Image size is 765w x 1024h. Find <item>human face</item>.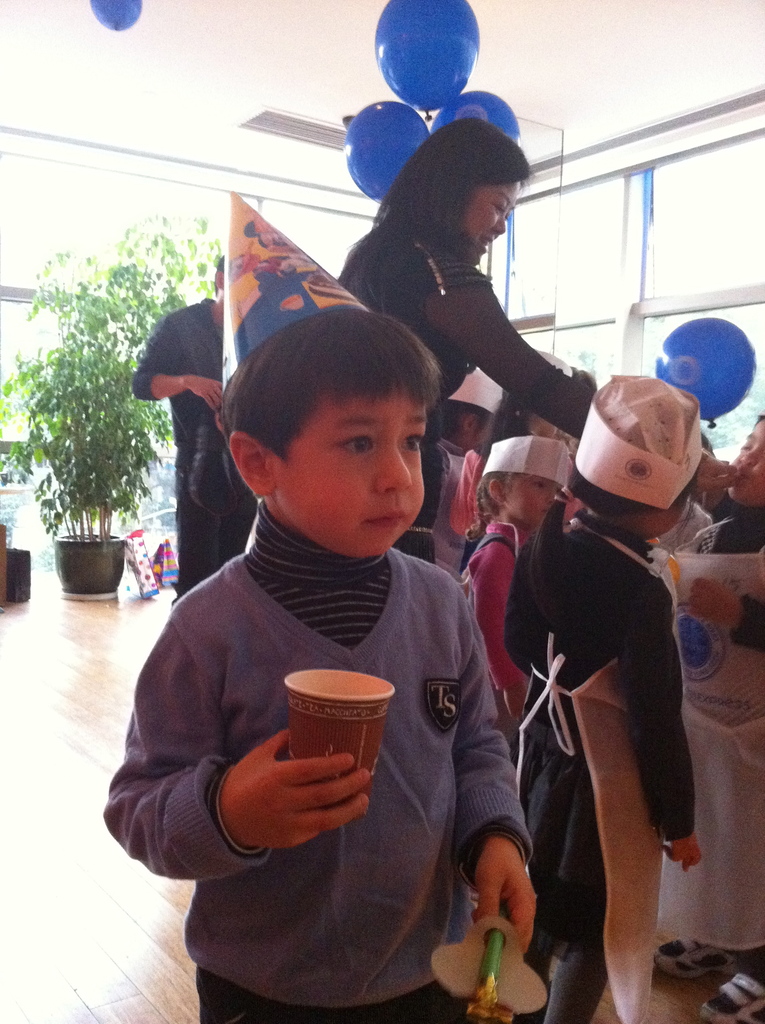
pyautogui.locateOnScreen(727, 419, 764, 497).
